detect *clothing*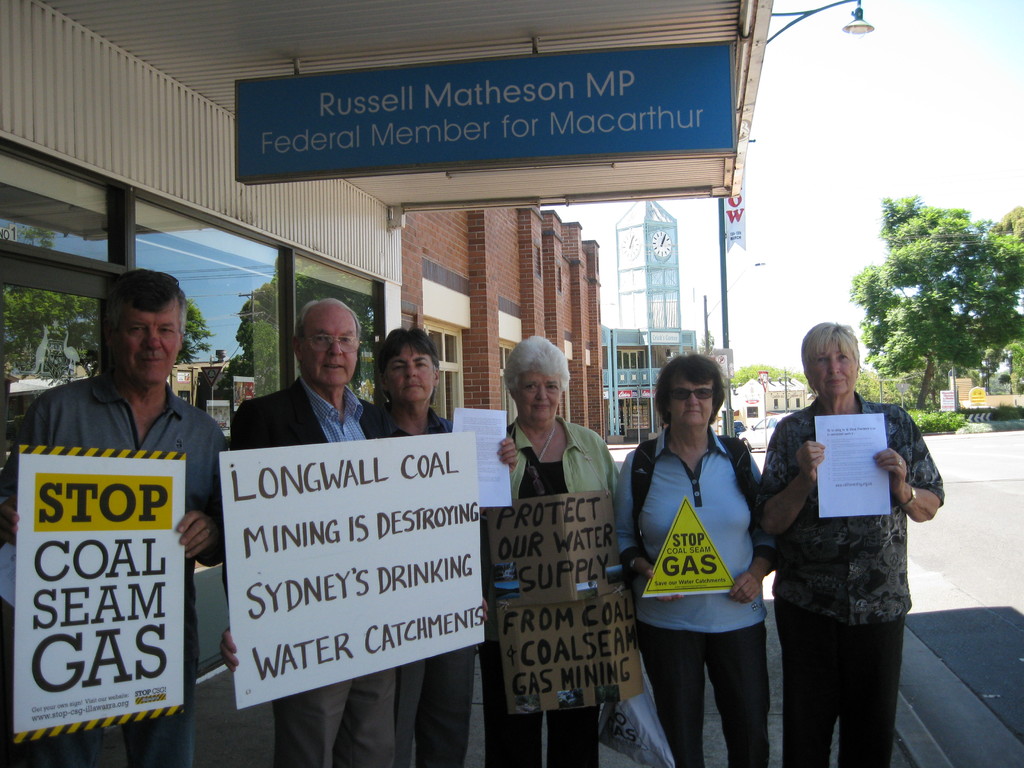
box=[477, 410, 625, 767]
